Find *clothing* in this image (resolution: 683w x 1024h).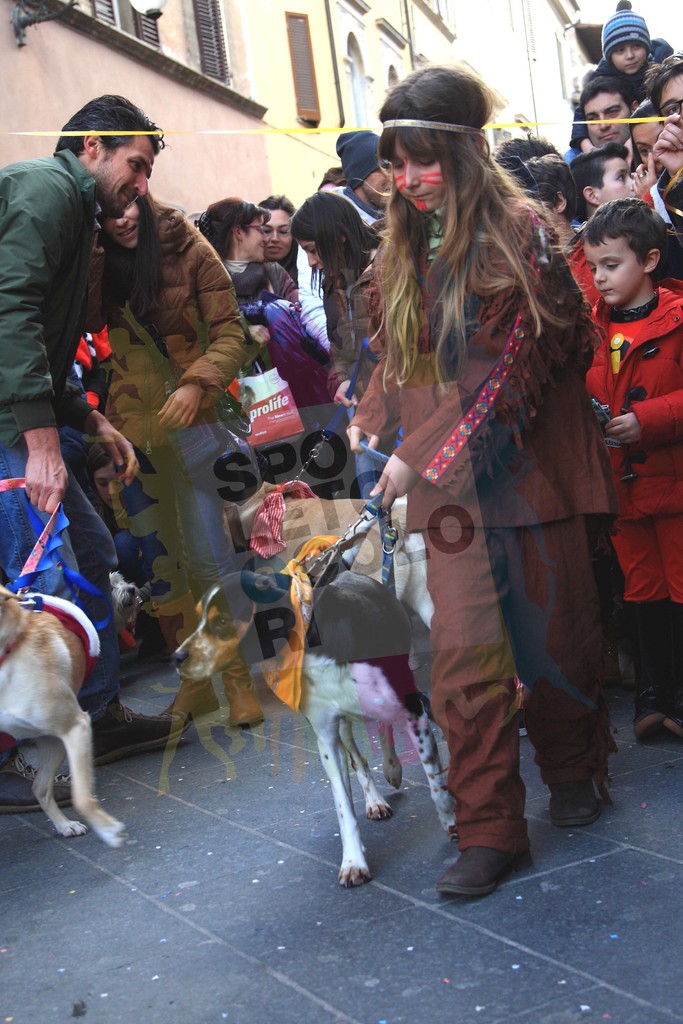
region(292, 183, 384, 356).
